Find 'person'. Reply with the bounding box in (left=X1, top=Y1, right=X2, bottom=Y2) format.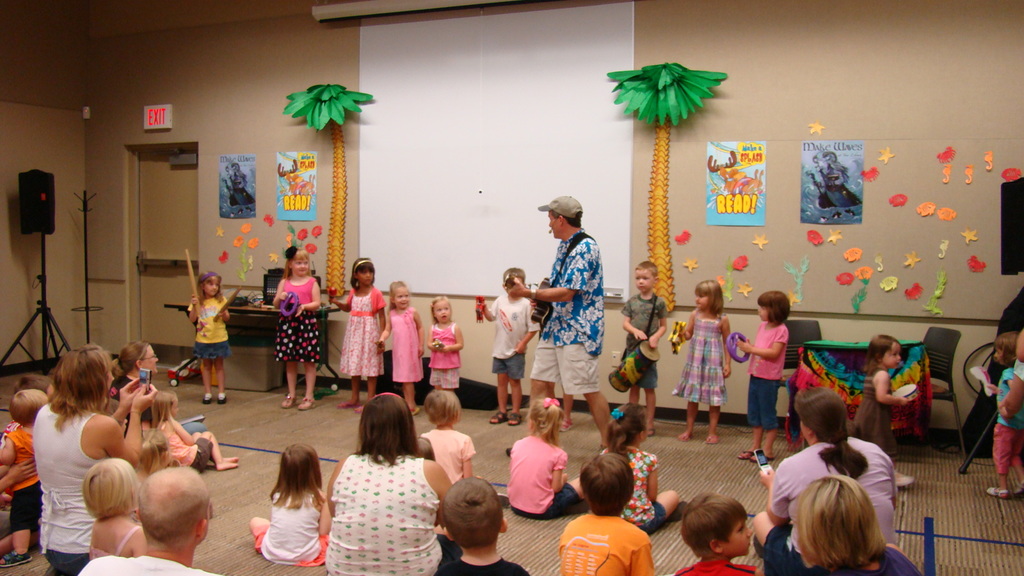
(left=731, top=289, right=788, bottom=467).
